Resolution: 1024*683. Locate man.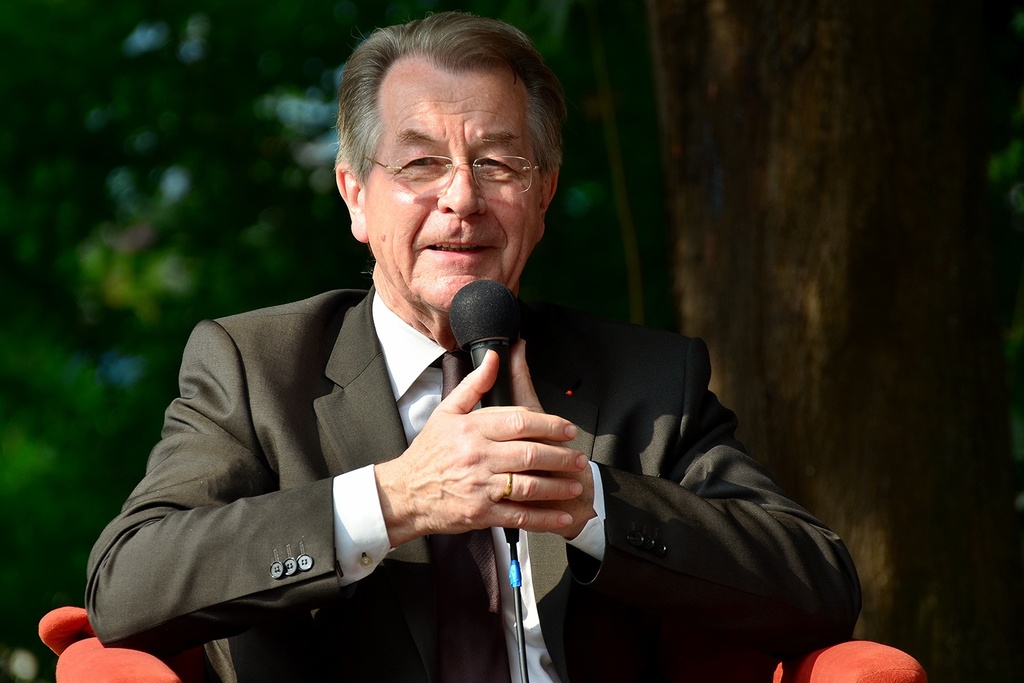
<region>79, 10, 864, 682</region>.
